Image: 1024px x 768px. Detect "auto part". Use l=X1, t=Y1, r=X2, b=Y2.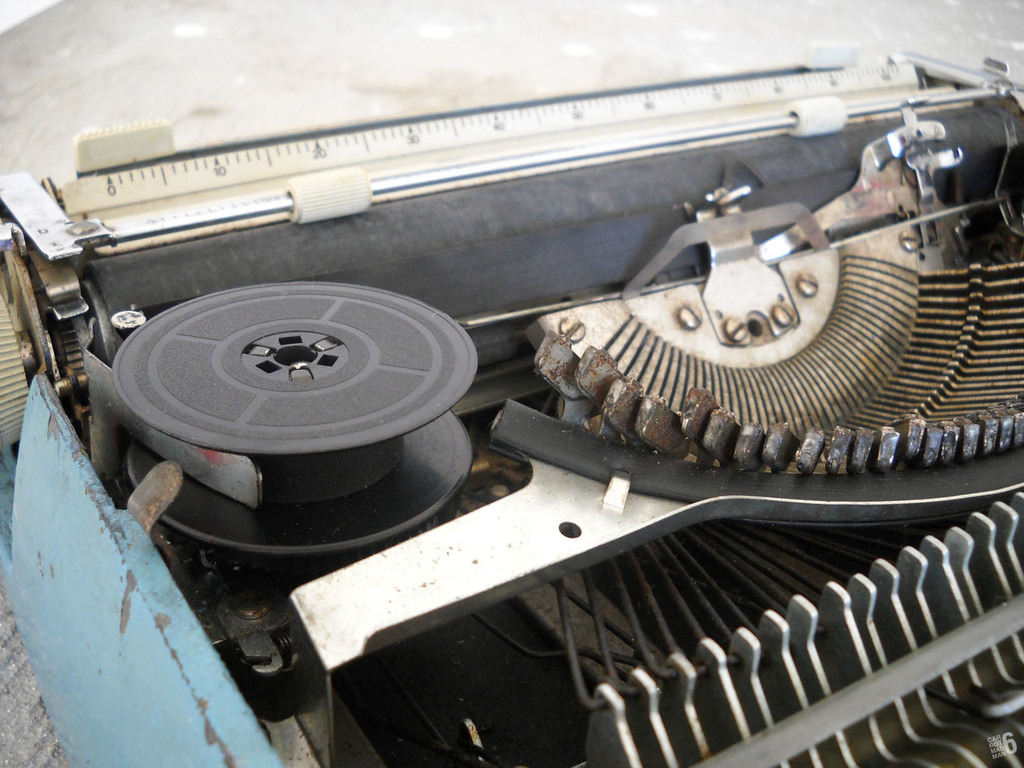
l=297, t=113, r=1023, b=767.
